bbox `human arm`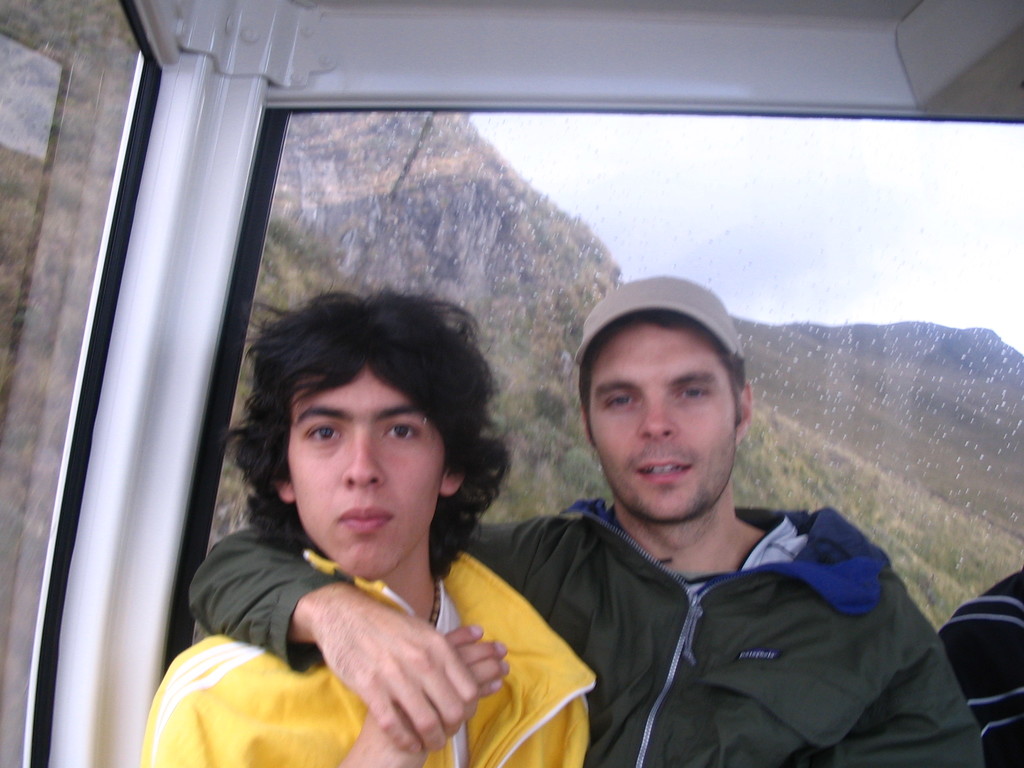
(x1=338, y1=618, x2=513, y2=767)
